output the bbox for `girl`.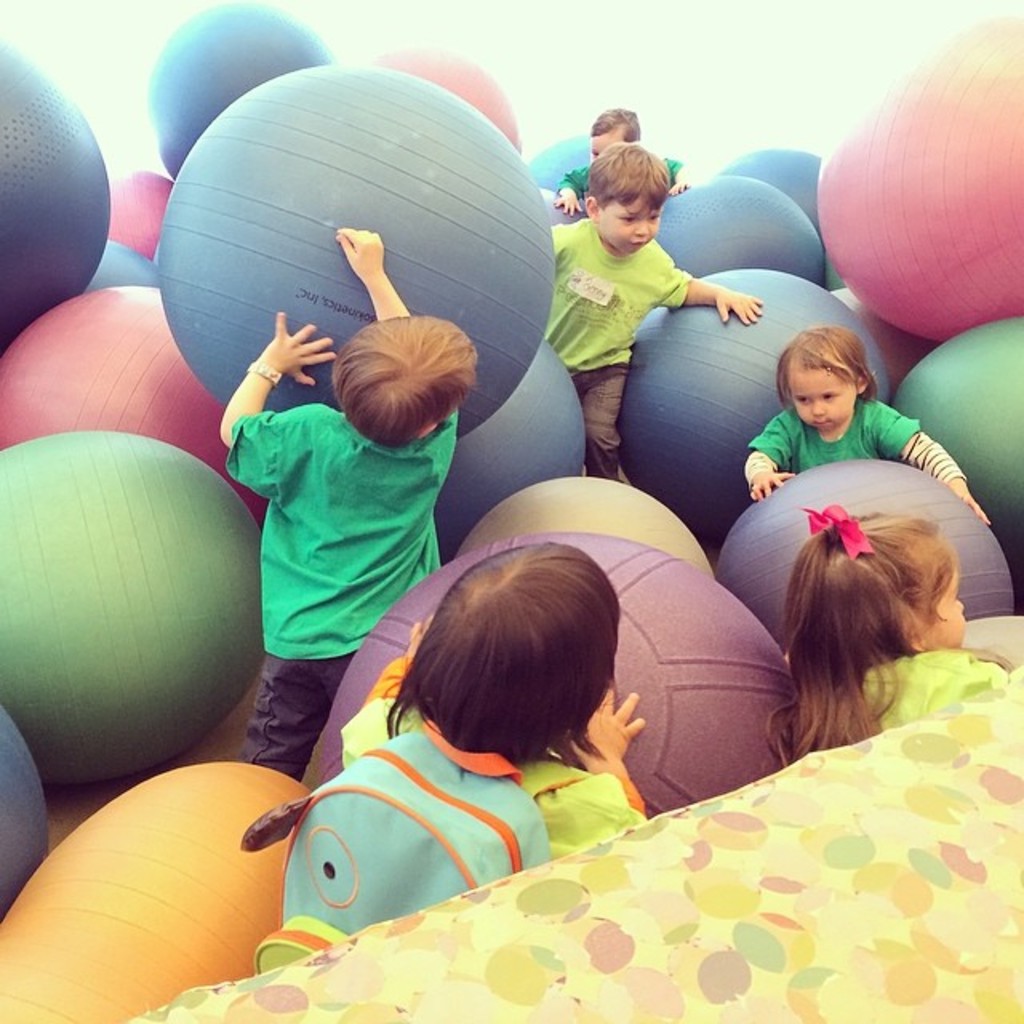
x1=765 y1=501 x2=1016 y2=766.
